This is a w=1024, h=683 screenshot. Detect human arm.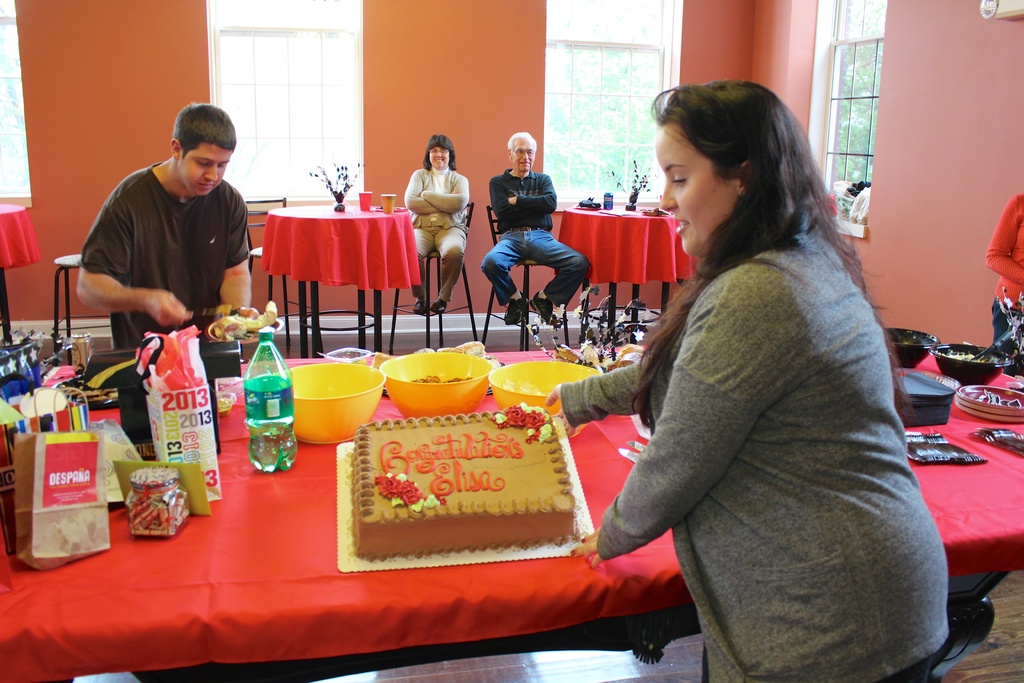
{"x1": 72, "y1": 164, "x2": 196, "y2": 325}.
